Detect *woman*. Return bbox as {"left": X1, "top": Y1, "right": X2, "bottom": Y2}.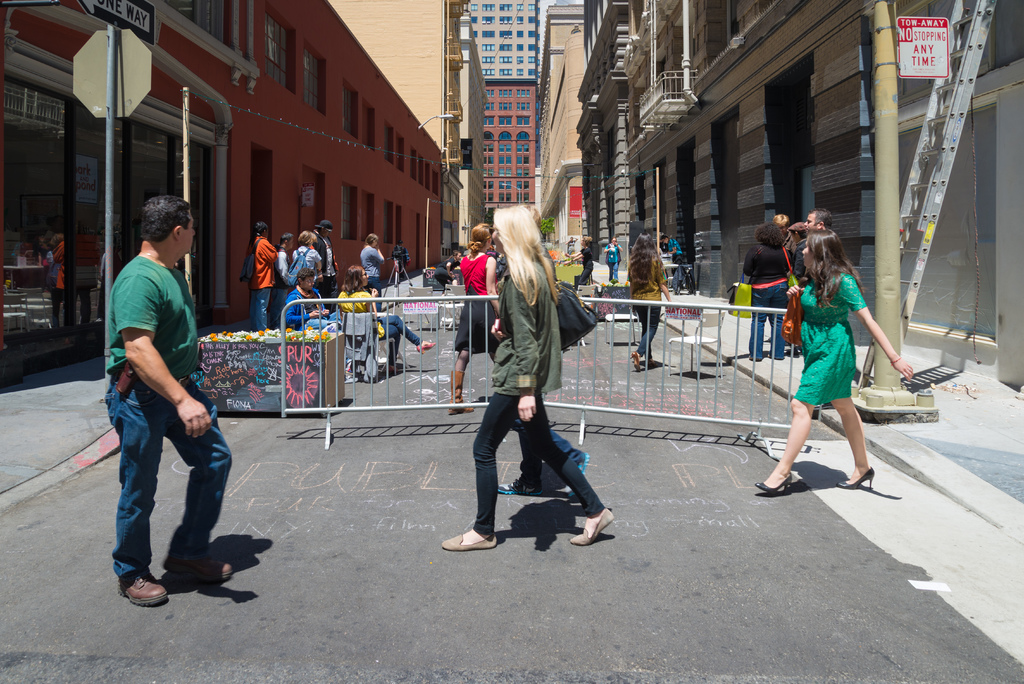
{"left": 605, "top": 238, "right": 621, "bottom": 279}.
